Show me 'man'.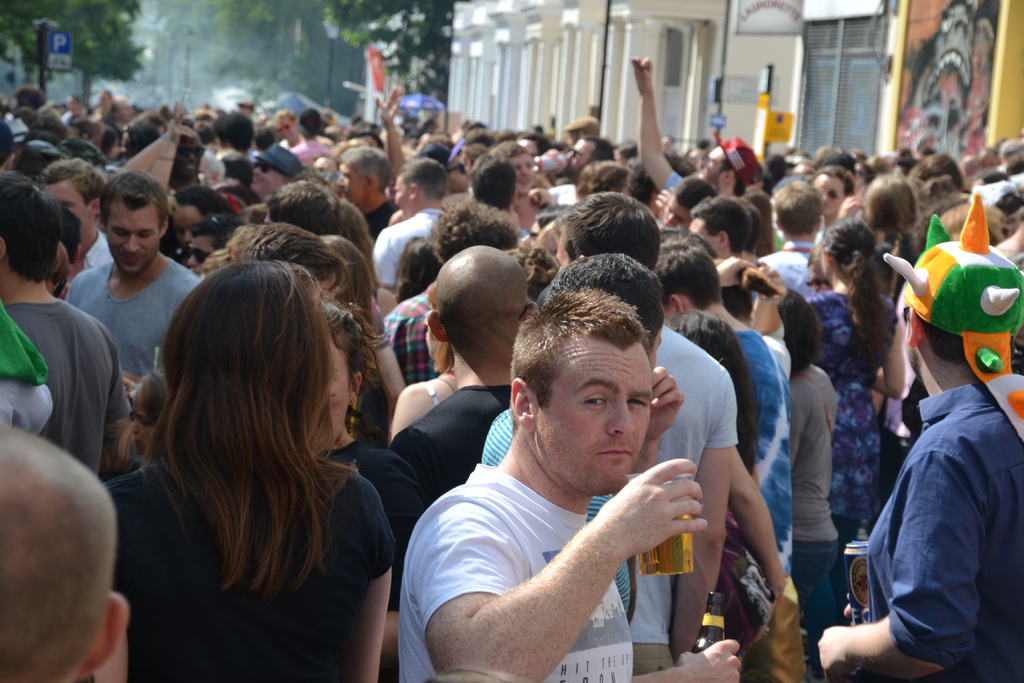
'man' is here: <bbox>210, 152, 264, 216</bbox>.
